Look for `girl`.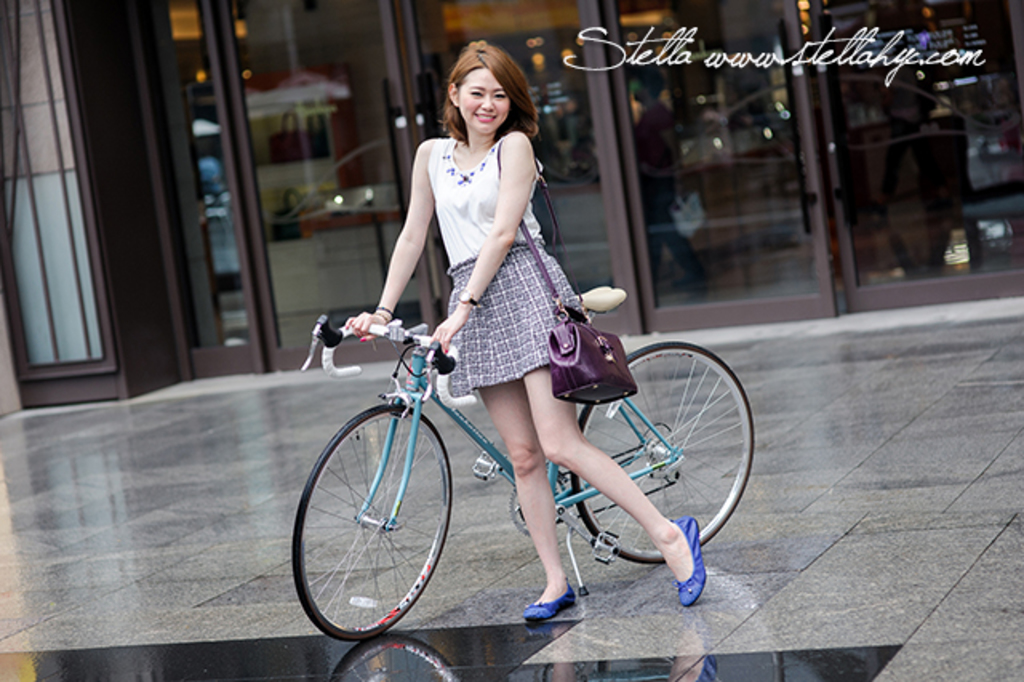
Found: 341, 37, 698, 621.
